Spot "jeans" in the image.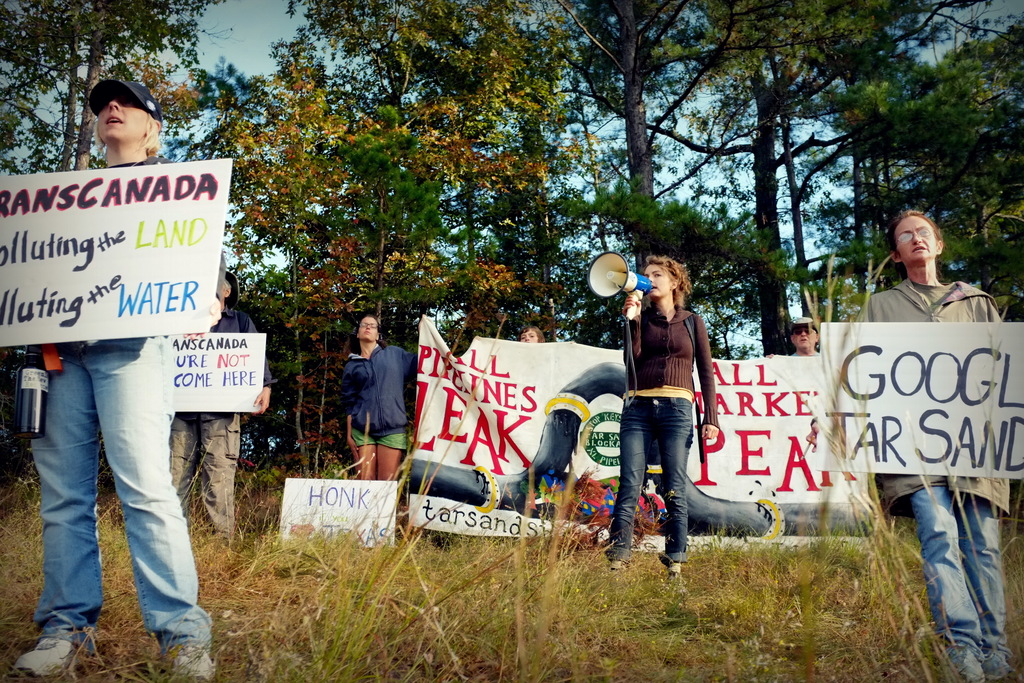
"jeans" found at locate(31, 334, 214, 653).
